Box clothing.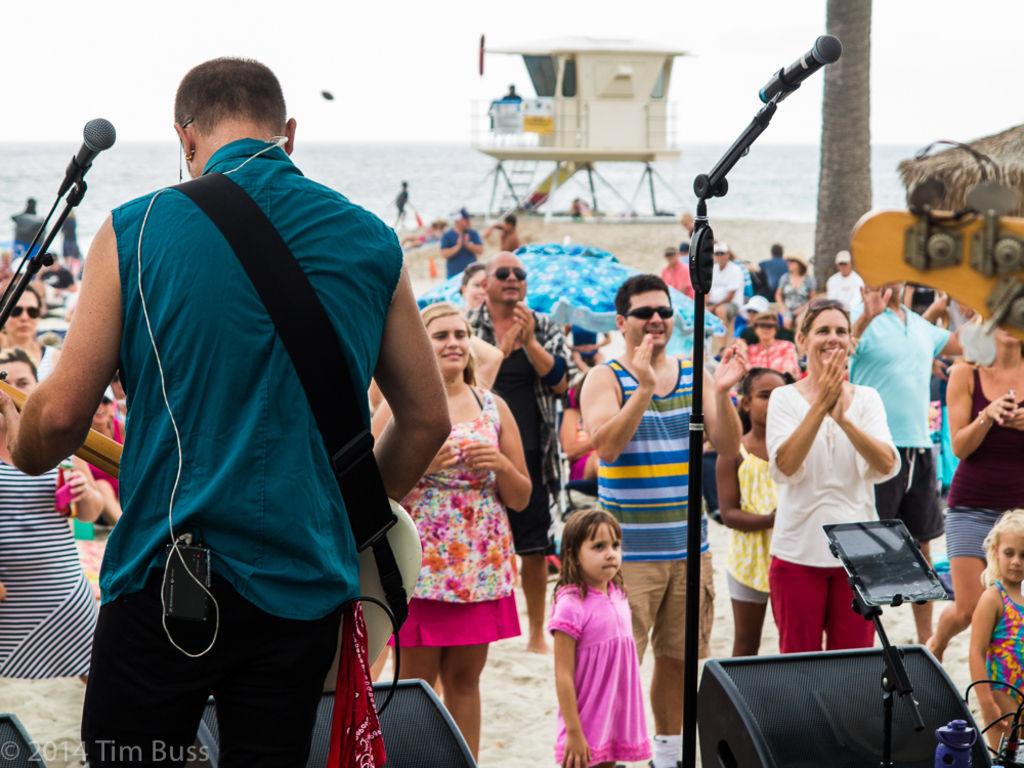
pyautogui.locateOnScreen(941, 364, 1023, 568).
